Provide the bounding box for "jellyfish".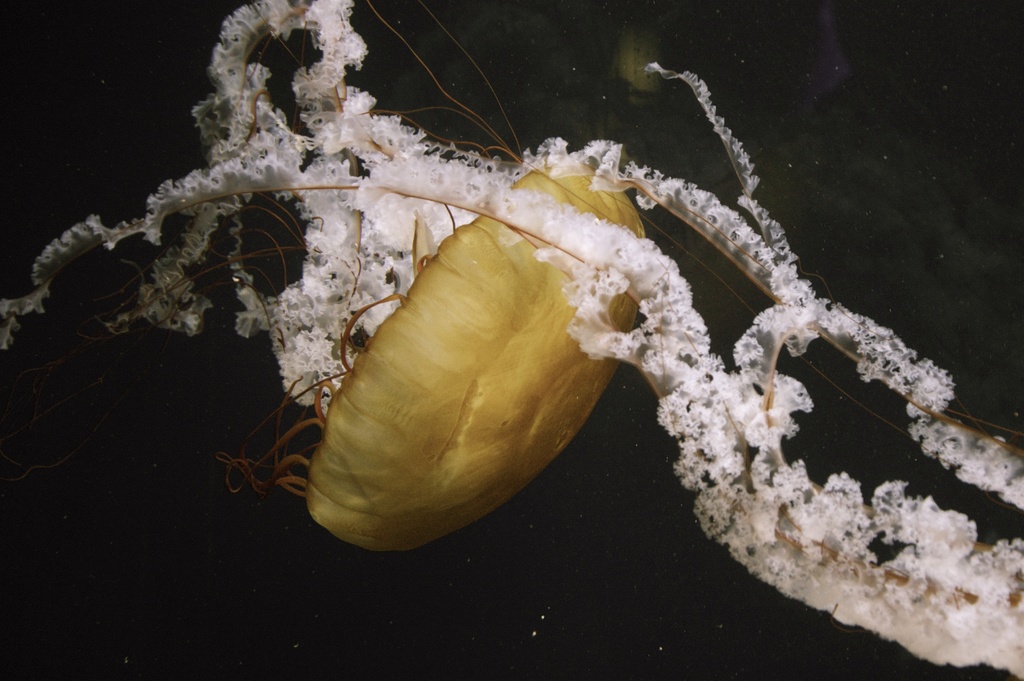
[left=0, top=50, right=1023, bottom=680].
